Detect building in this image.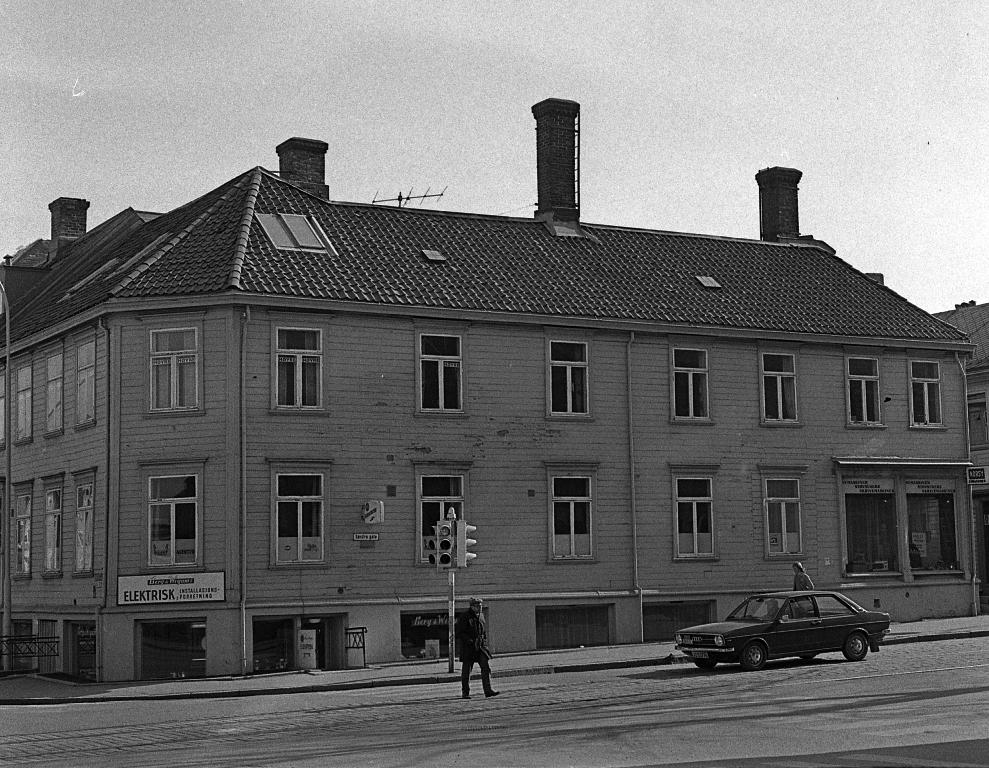
Detection: (0, 92, 978, 675).
